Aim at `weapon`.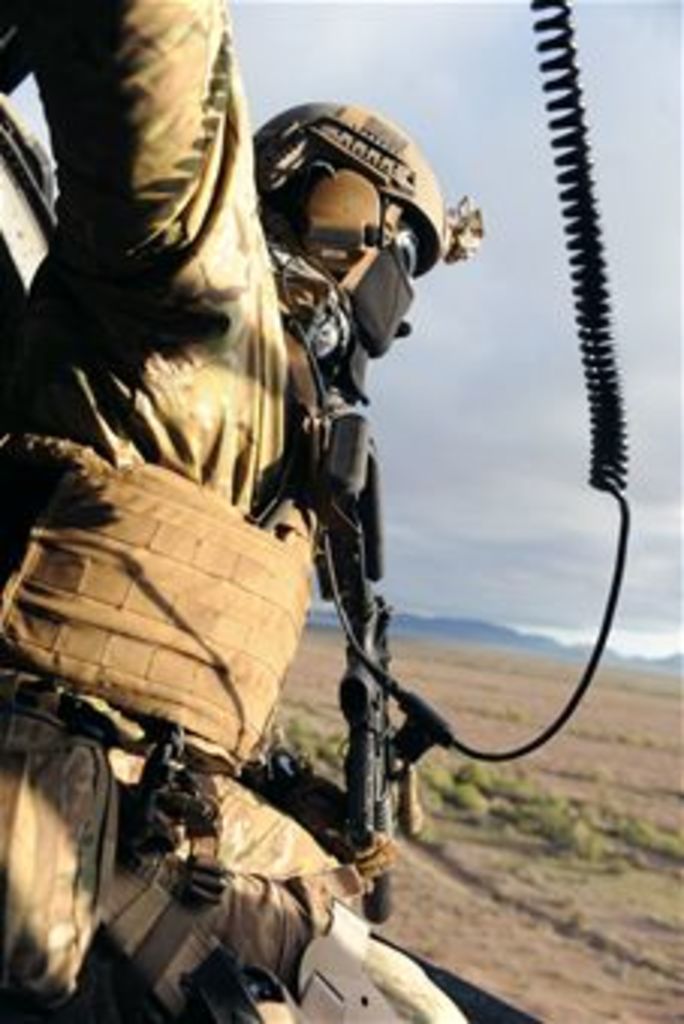
Aimed at [left=256, top=419, right=407, bottom=925].
